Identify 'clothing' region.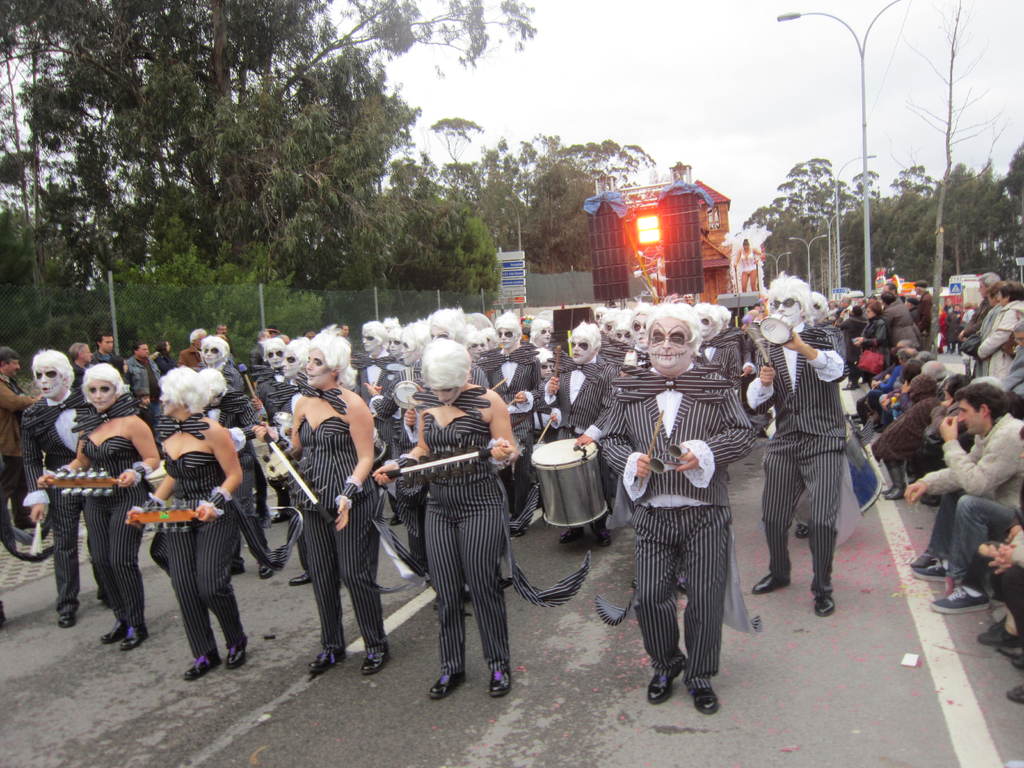
Region: BBox(630, 391, 750, 692).
